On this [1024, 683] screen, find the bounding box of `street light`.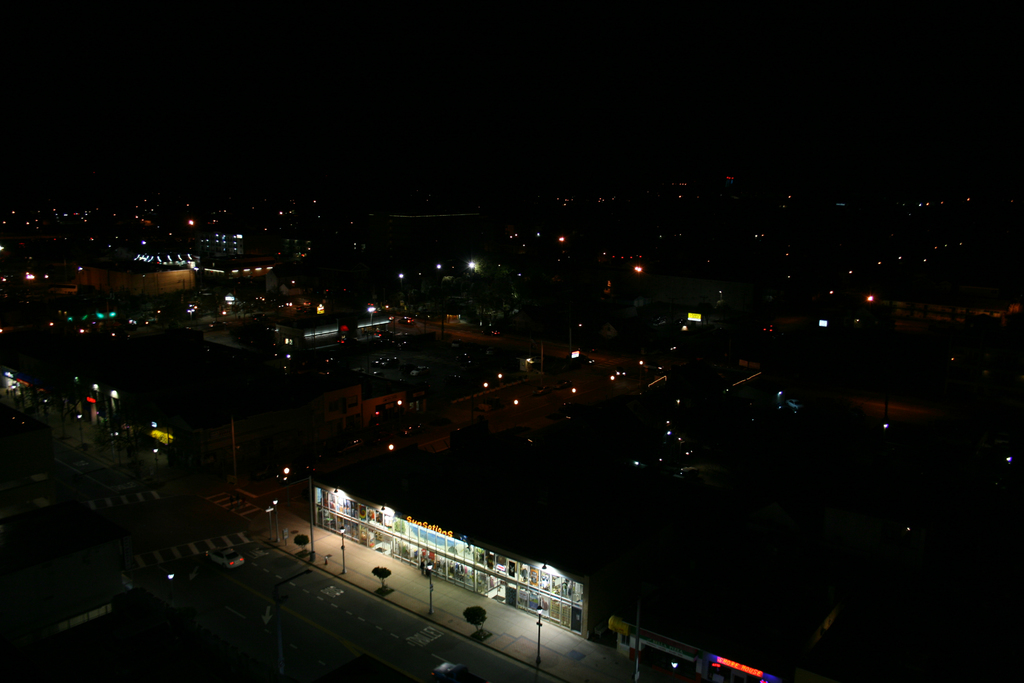
Bounding box: l=424, t=557, r=436, b=611.
